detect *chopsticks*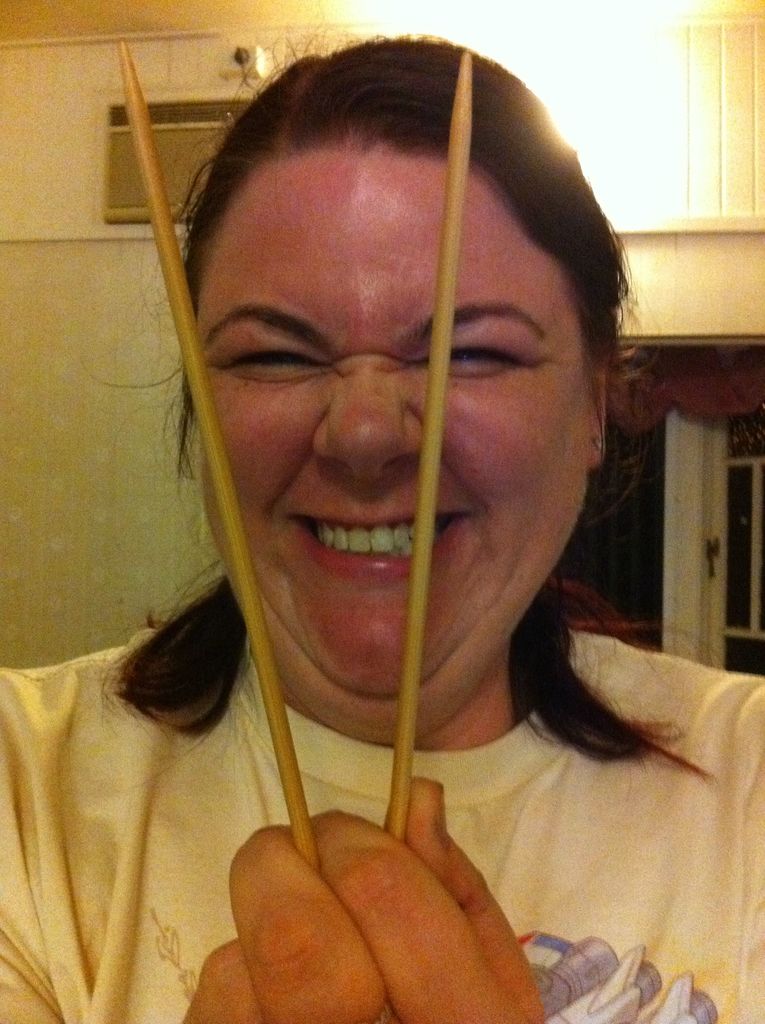
bbox(118, 43, 470, 875)
